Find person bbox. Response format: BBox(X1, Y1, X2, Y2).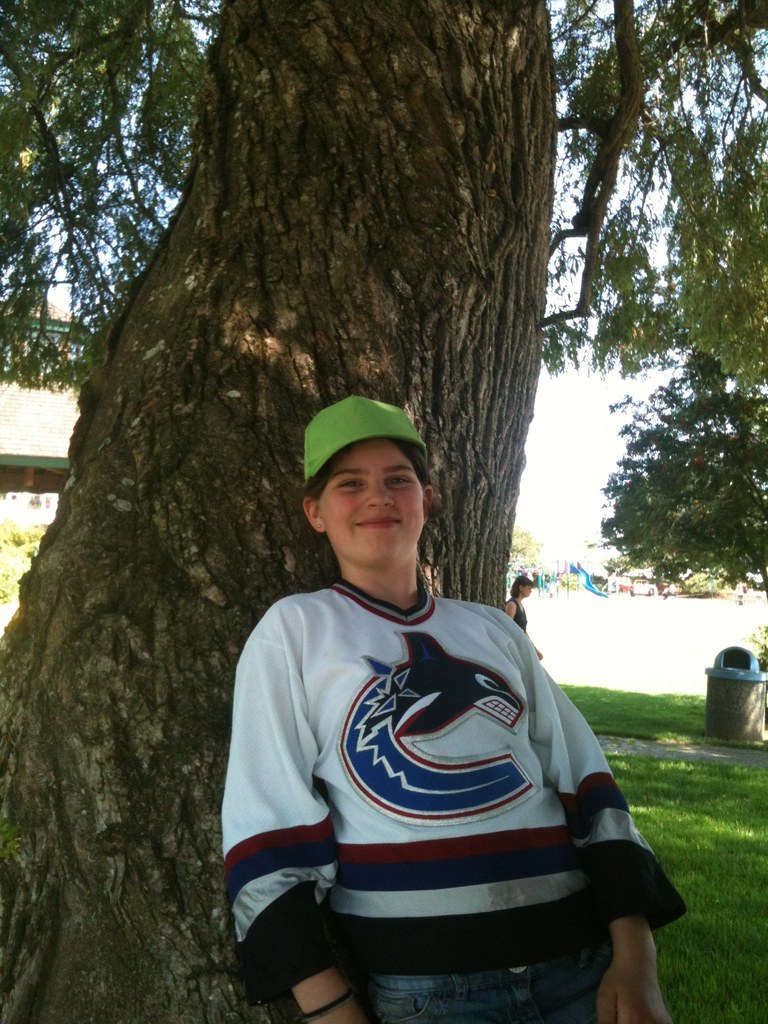
BBox(508, 572, 544, 664).
